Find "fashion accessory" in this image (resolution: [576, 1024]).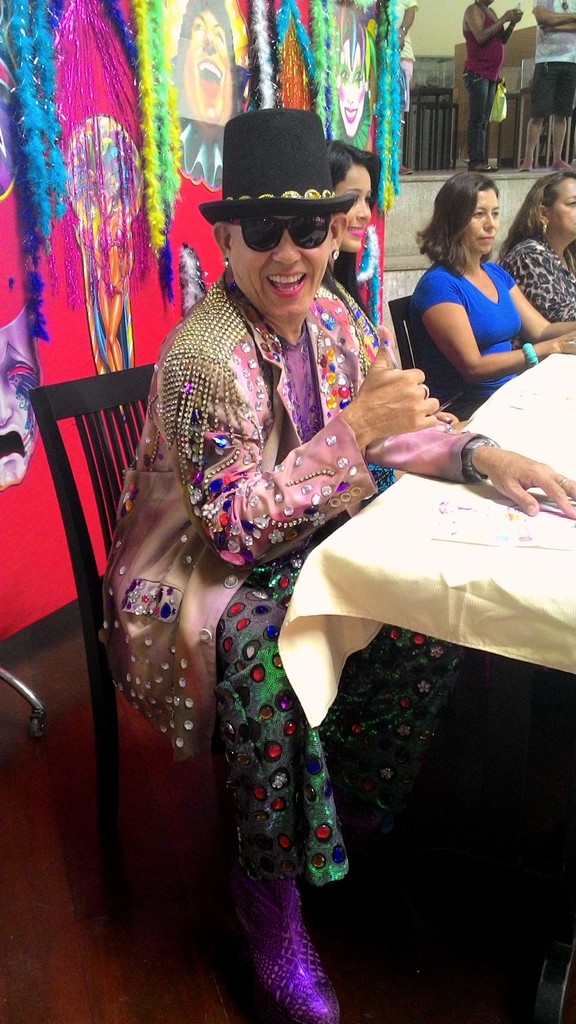
rect(522, 337, 540, 371).
